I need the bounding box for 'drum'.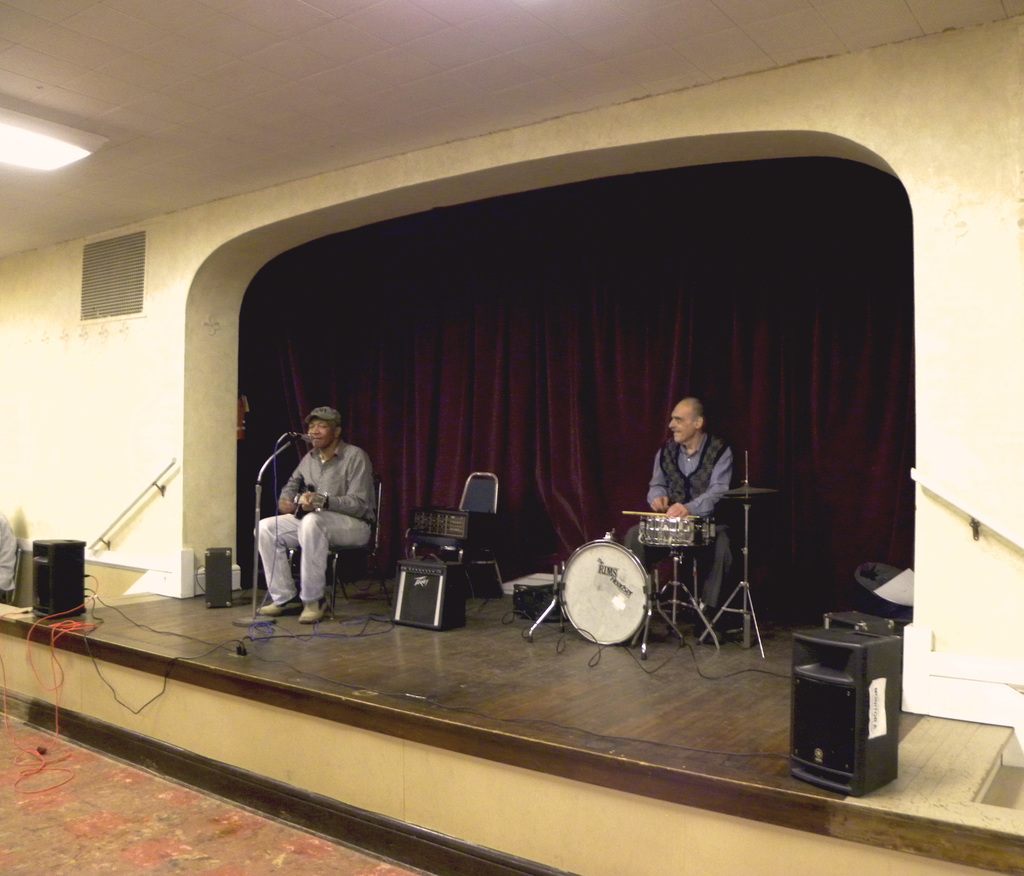
Here it is: box=[637, 515, 718, 546].
